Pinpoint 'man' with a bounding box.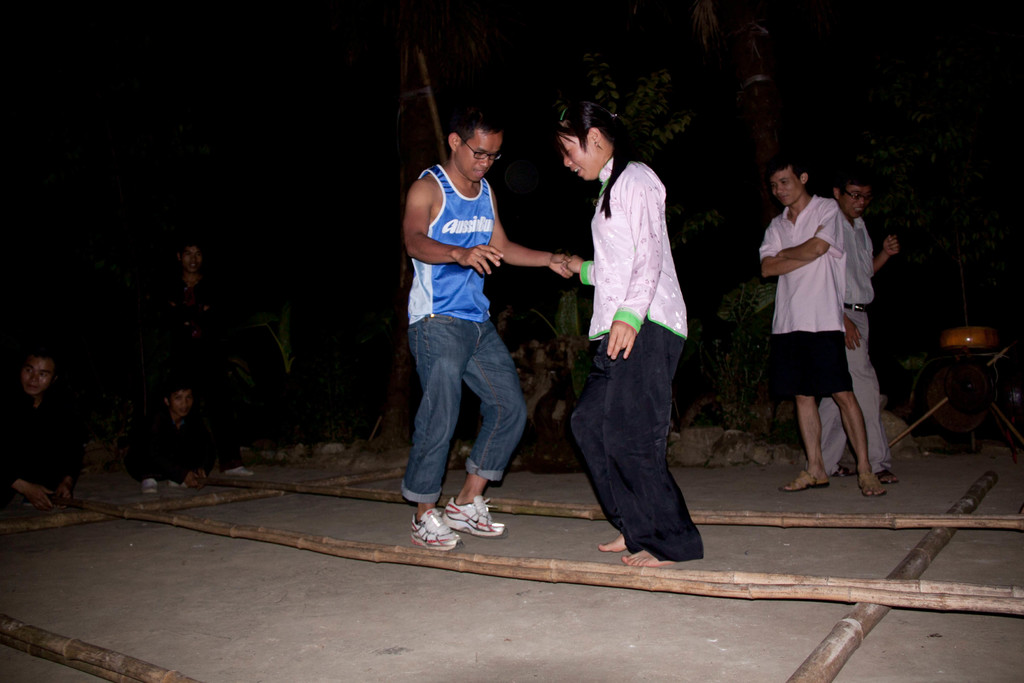
{"left": 155, "top": 231, "right": 259, "bottom": 478}.
